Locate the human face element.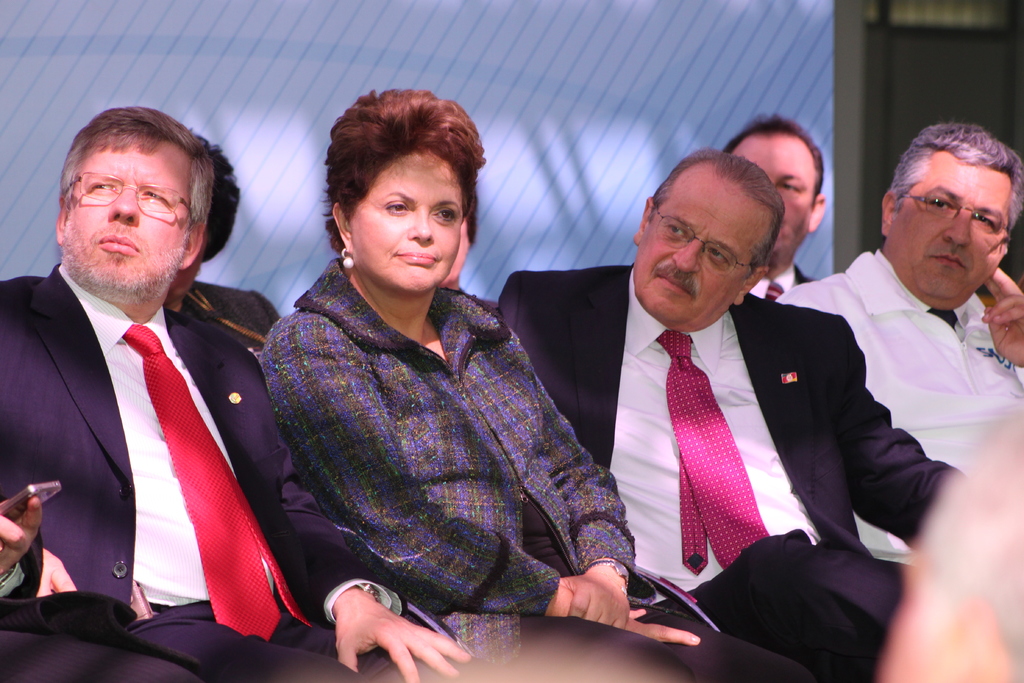
Element bbox: detection(76, 130, 173, 288).
